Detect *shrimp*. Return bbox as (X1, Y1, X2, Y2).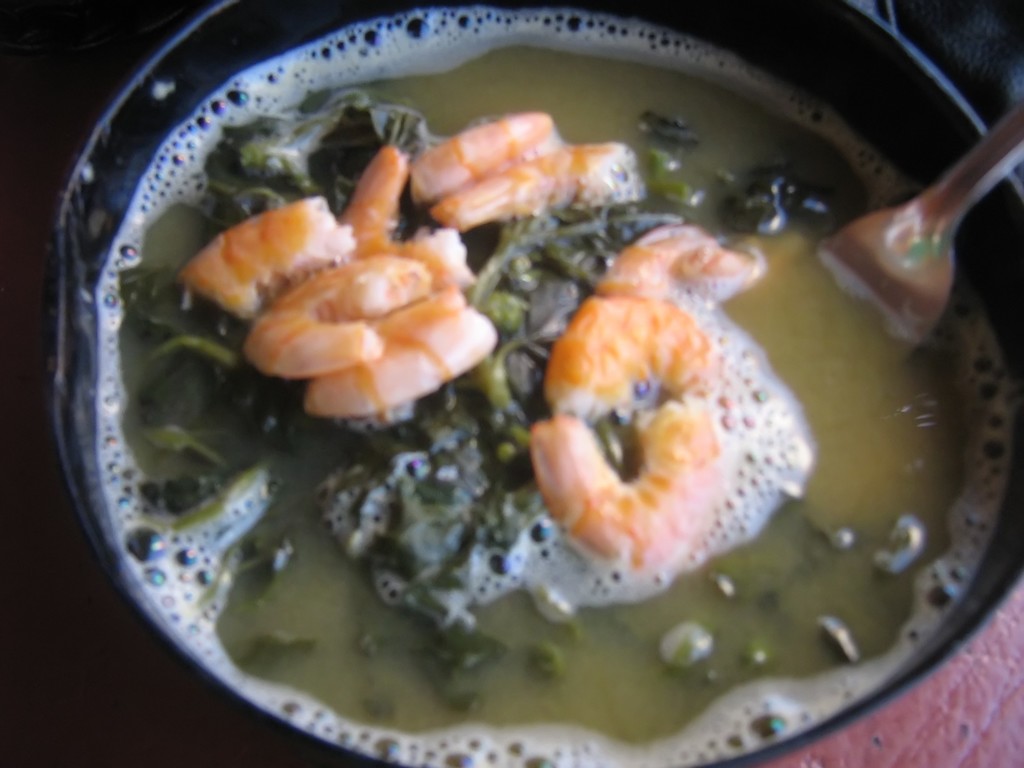
(427, 137, 629, 230).
